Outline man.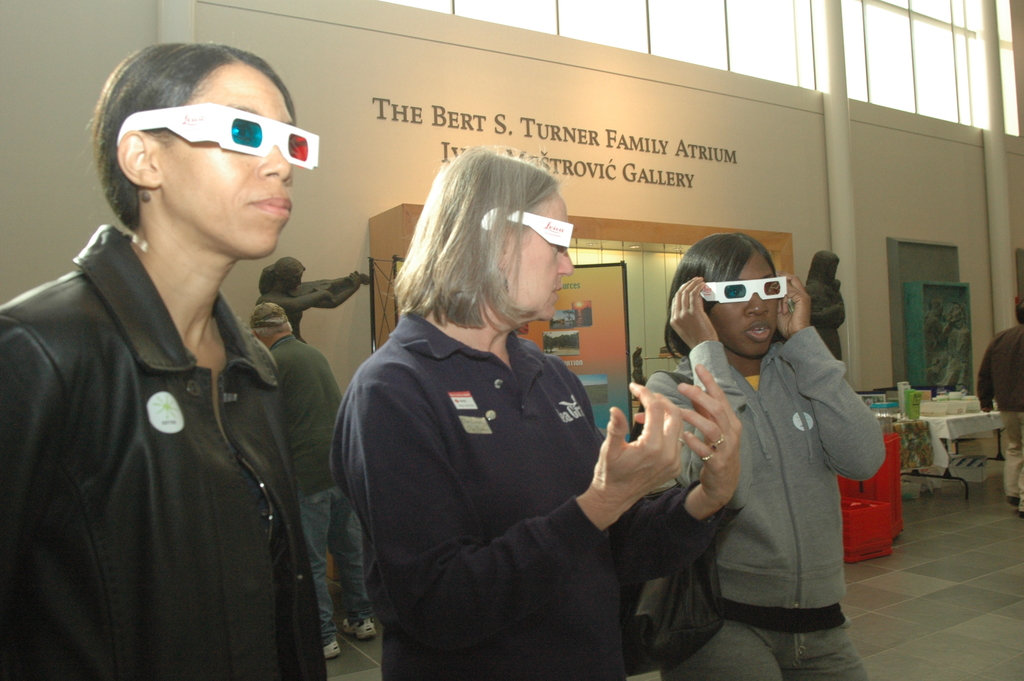
Outline: [977, 295, 1023, 518].
